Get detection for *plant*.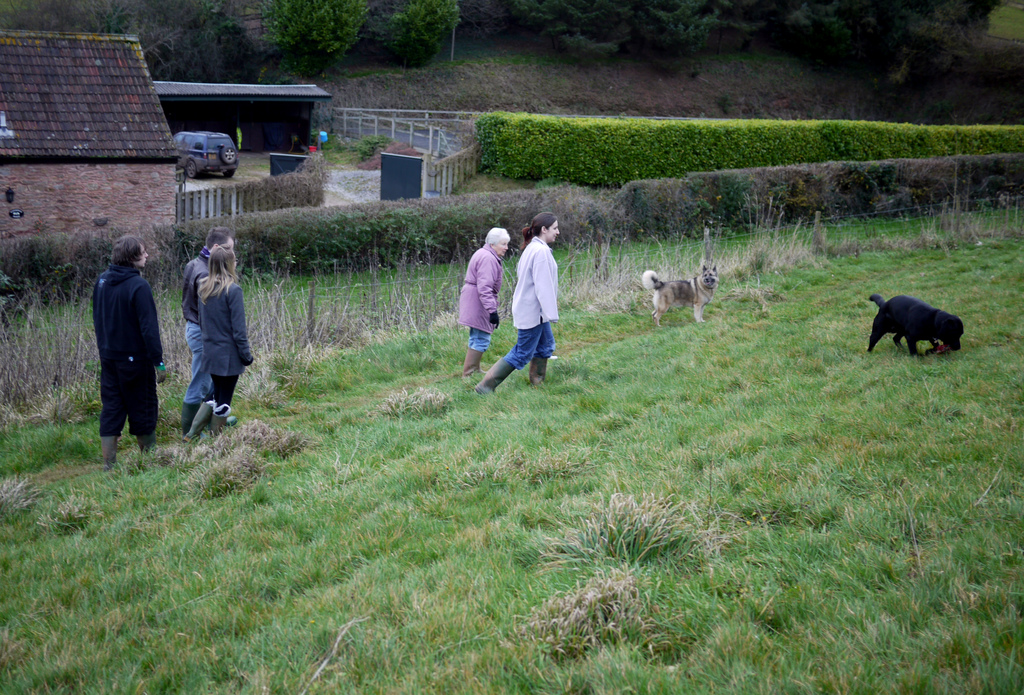
Detection: left=469, top=112, right=577, bottom=183.
